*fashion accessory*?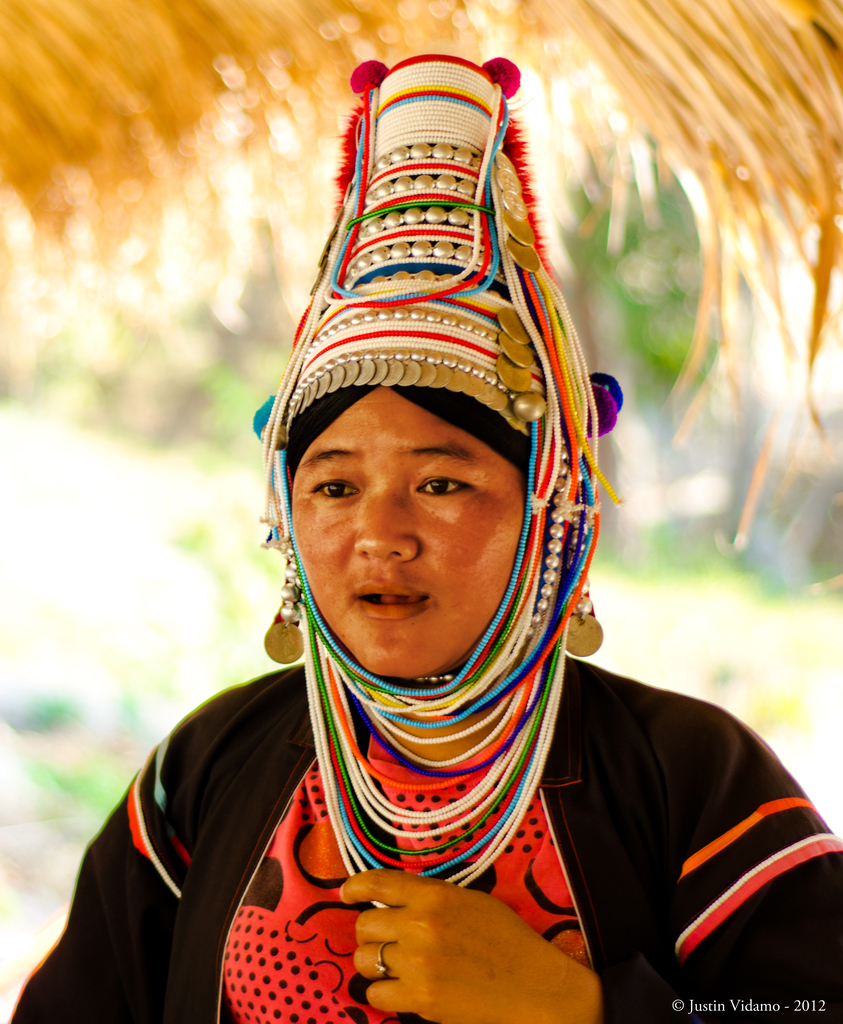
box=[265, 554, 305, 666]
